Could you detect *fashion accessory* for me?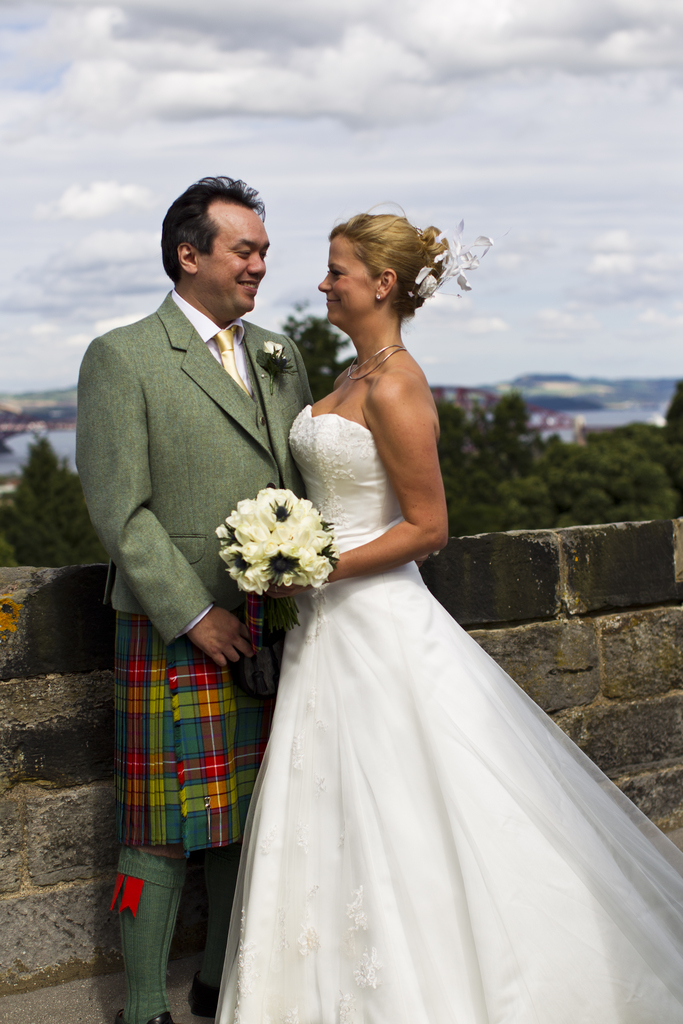
Detection result: {"left": 106, "top": 851, "right": 177, "bottom": 1023}.
